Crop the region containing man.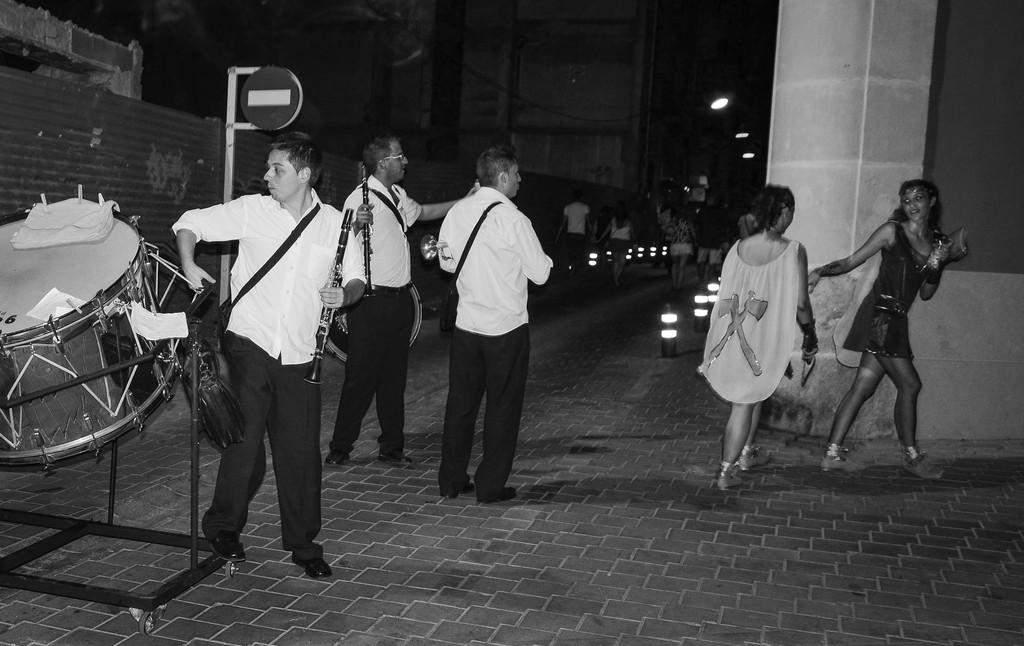
Crop region: bbox(174, 126, 363, 579).
